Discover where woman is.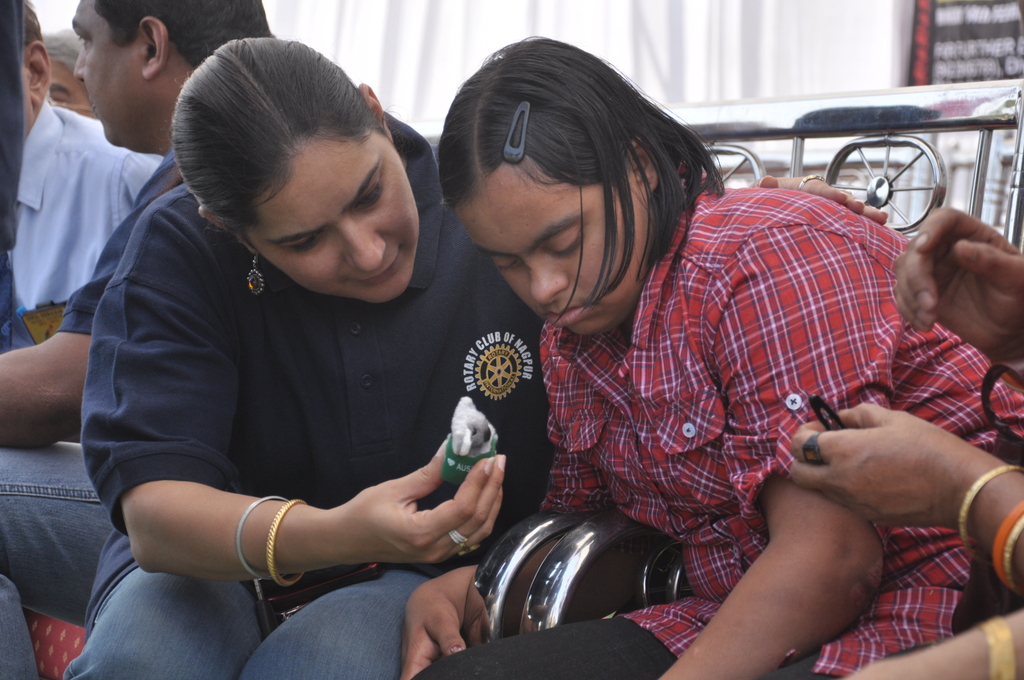
Discovered at (783, 206, 1023, 679).
